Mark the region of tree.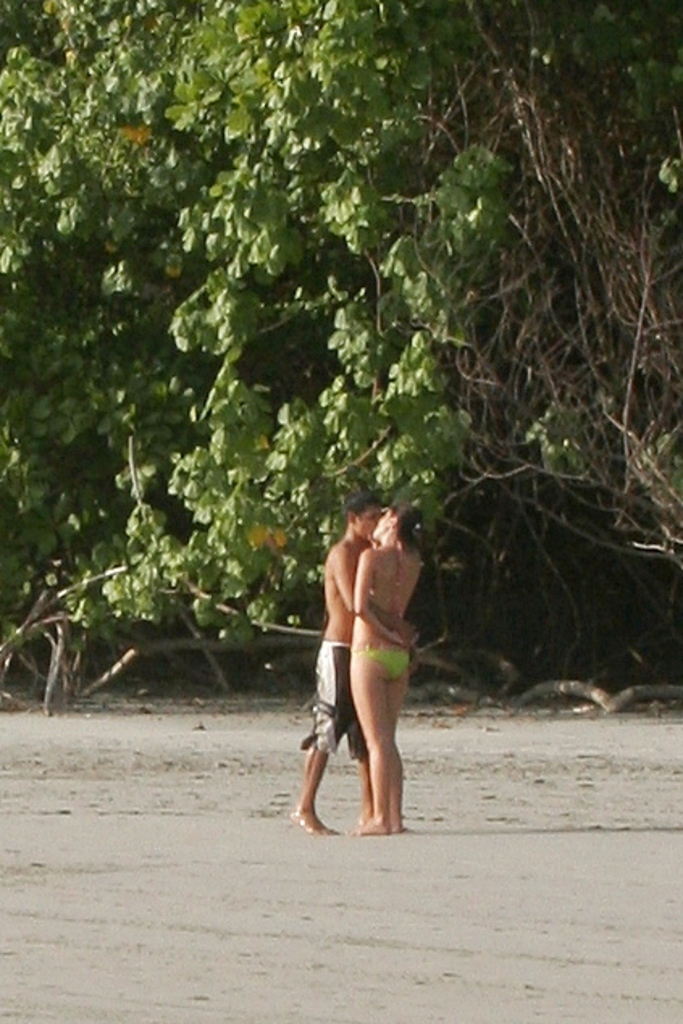
Region: [0, 0, 672, 795].
